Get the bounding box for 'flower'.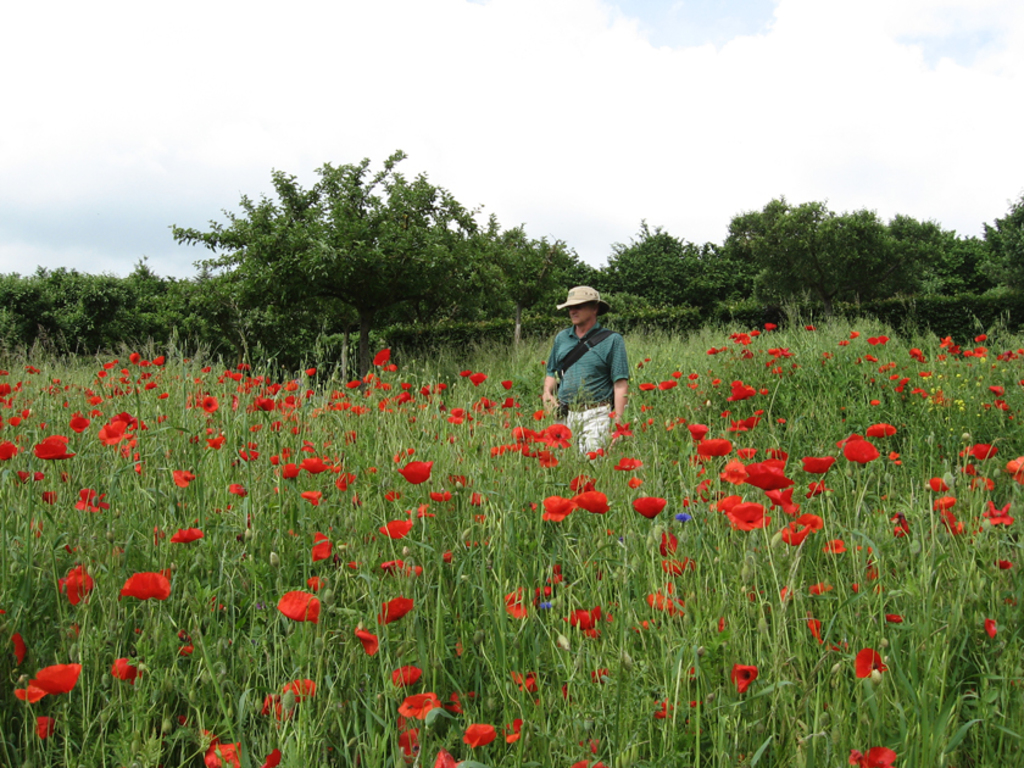
308,573,318,592.
